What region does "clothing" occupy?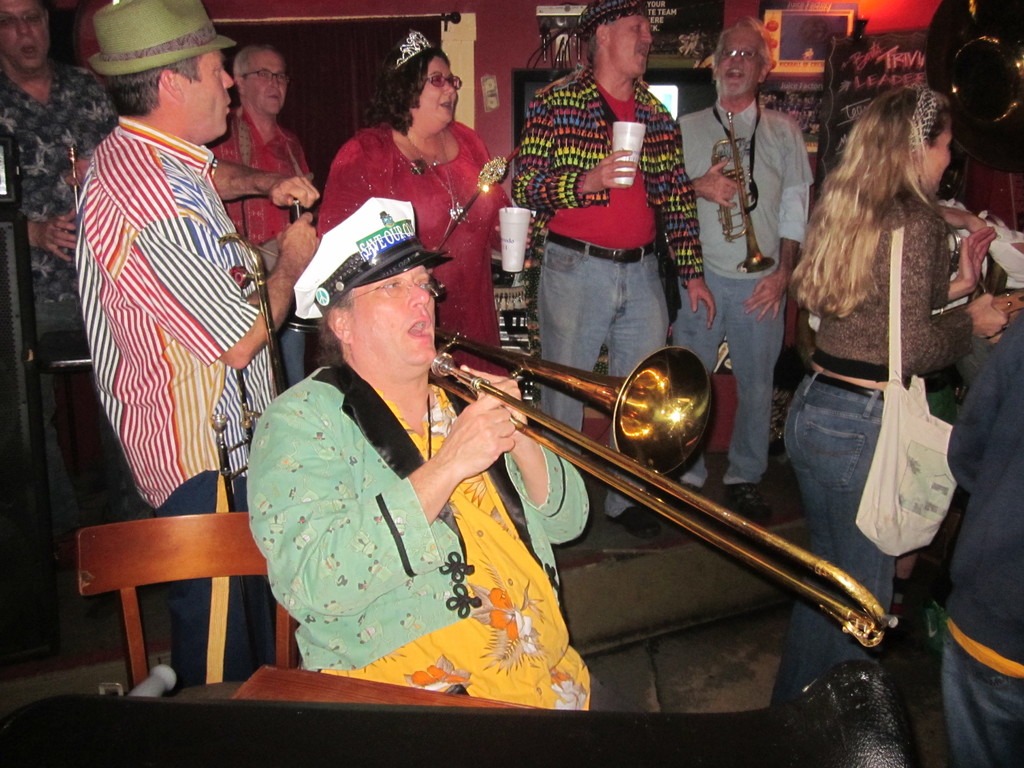
60 111 298 668.
